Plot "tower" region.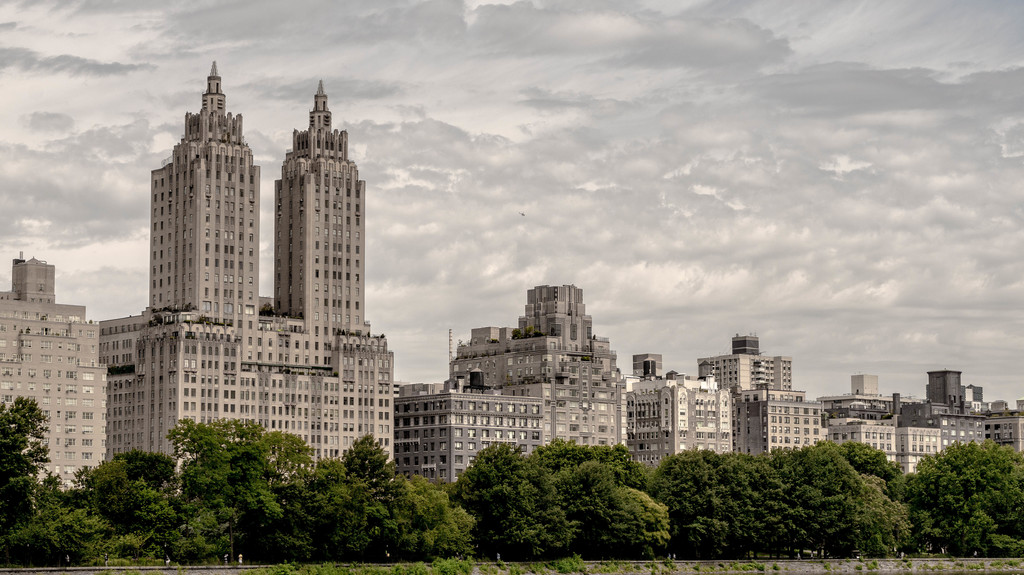
Plotted at x1=276, y1=71, x2=369, y2=353.
